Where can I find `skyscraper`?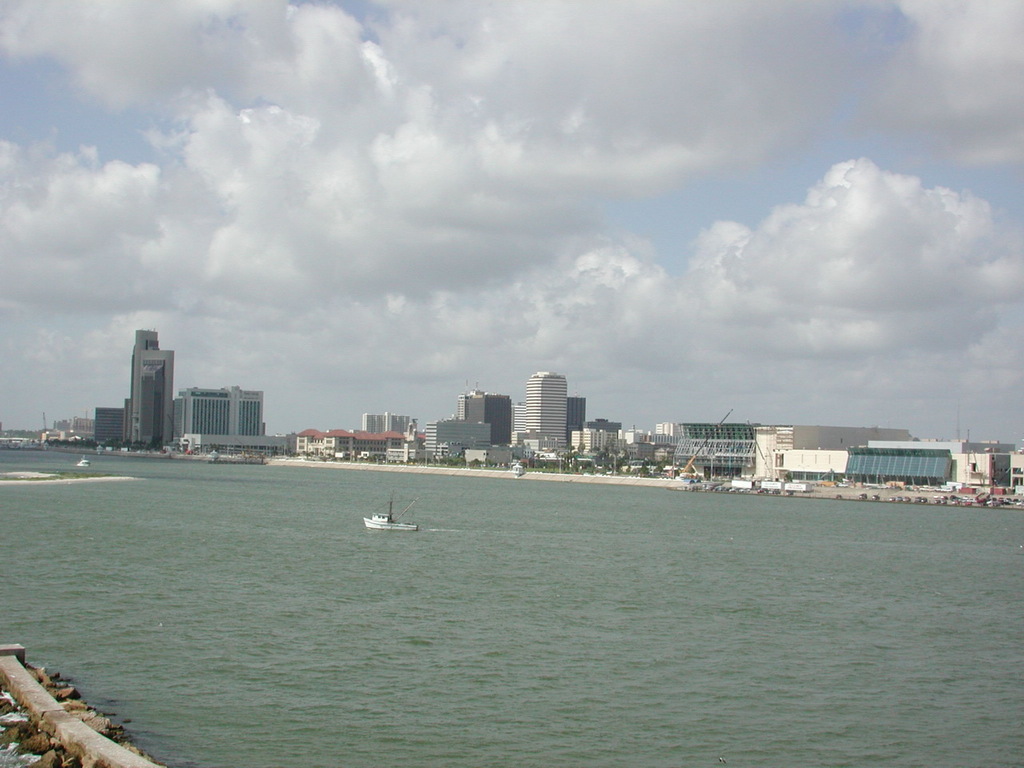
You can find it at 186 386 264 440.
